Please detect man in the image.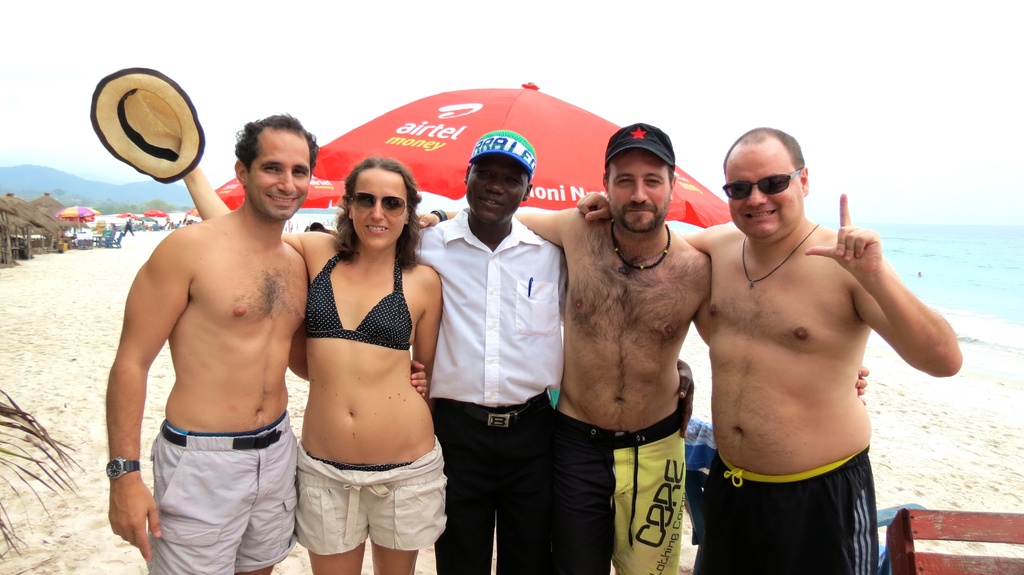
(414, 123, 866, 574).
